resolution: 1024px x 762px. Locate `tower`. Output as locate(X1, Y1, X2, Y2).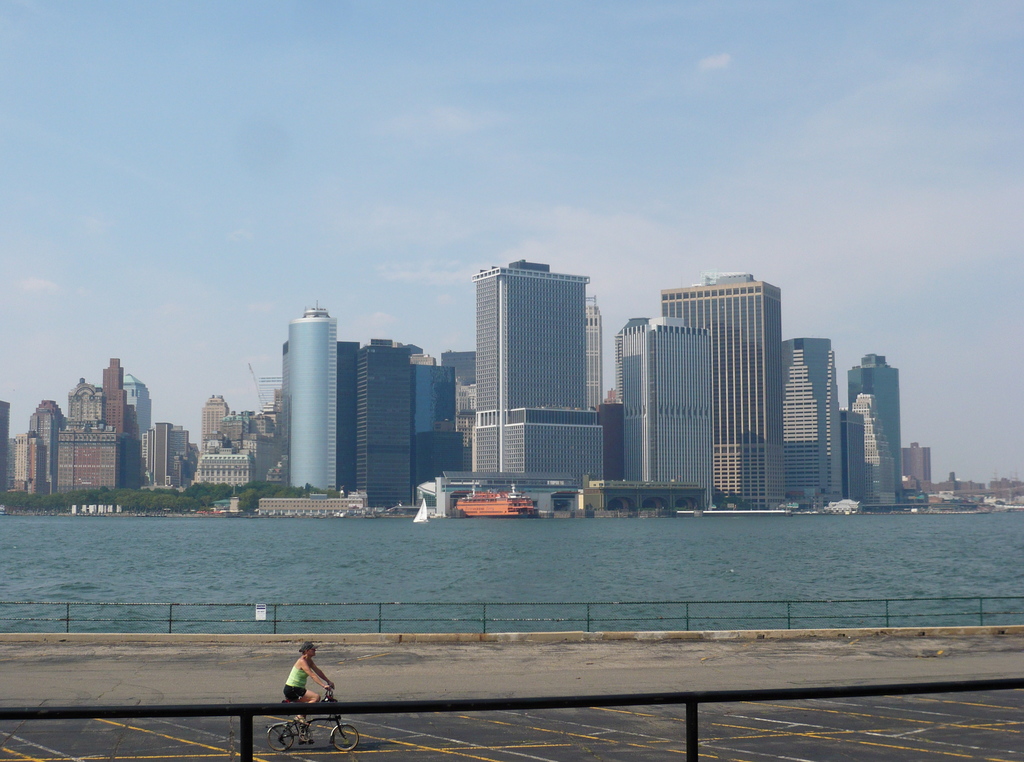
locate(100, 357, 126, 434).
